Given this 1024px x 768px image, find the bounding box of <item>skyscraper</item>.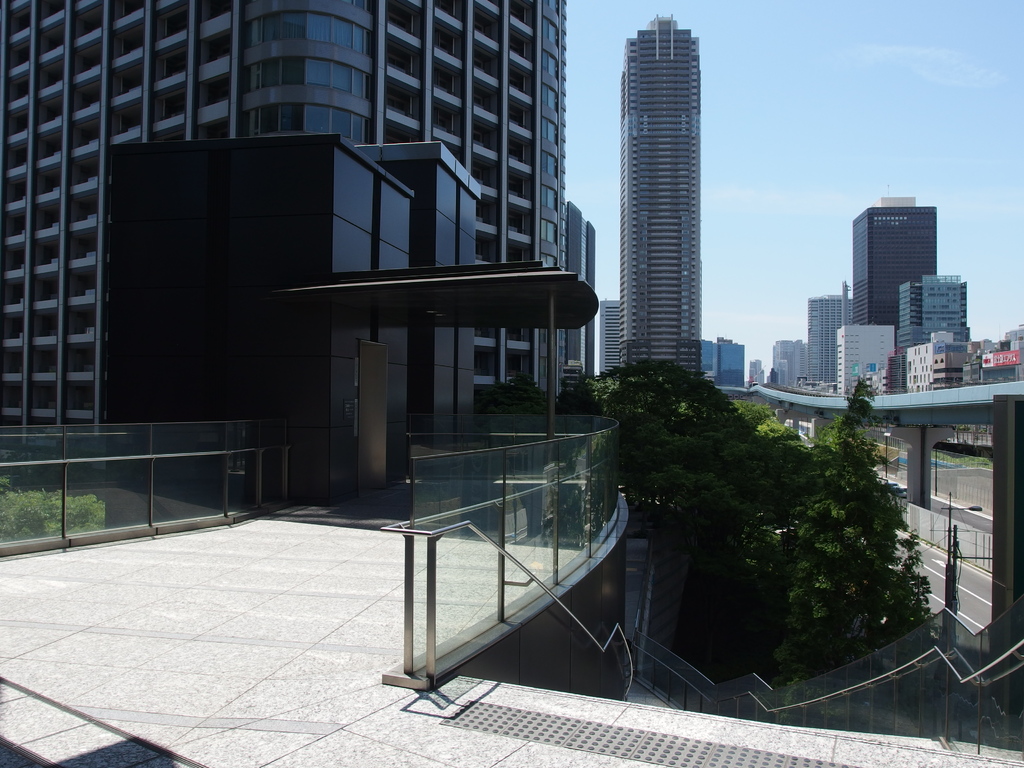
left=895, top=276, right=976, bottom=356.
